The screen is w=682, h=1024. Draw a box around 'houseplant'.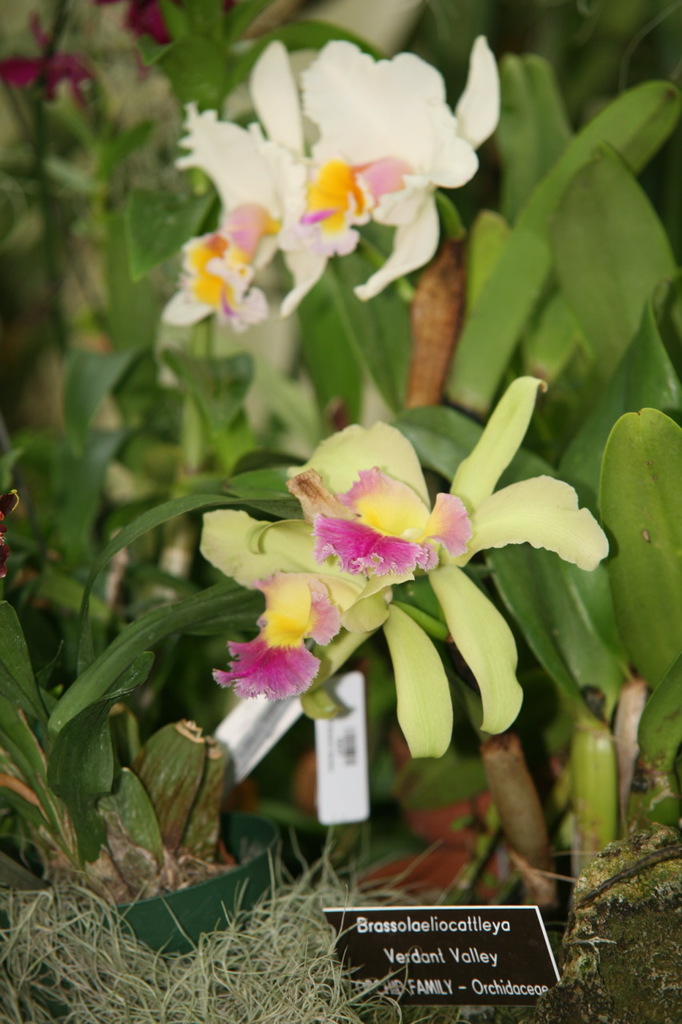
[left=0, top=394, right=303, bottom=980].
